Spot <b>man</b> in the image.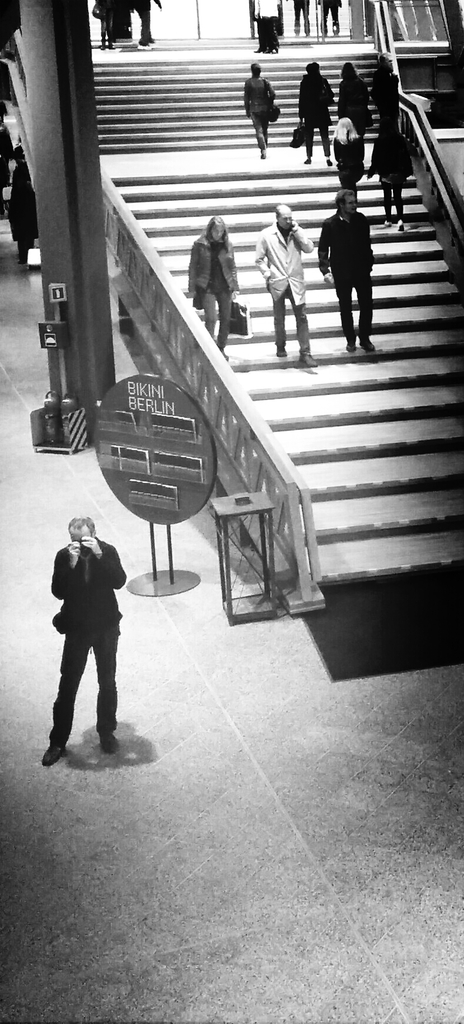
<b>man</b> found at select_region(253, 202, 319, 368).
